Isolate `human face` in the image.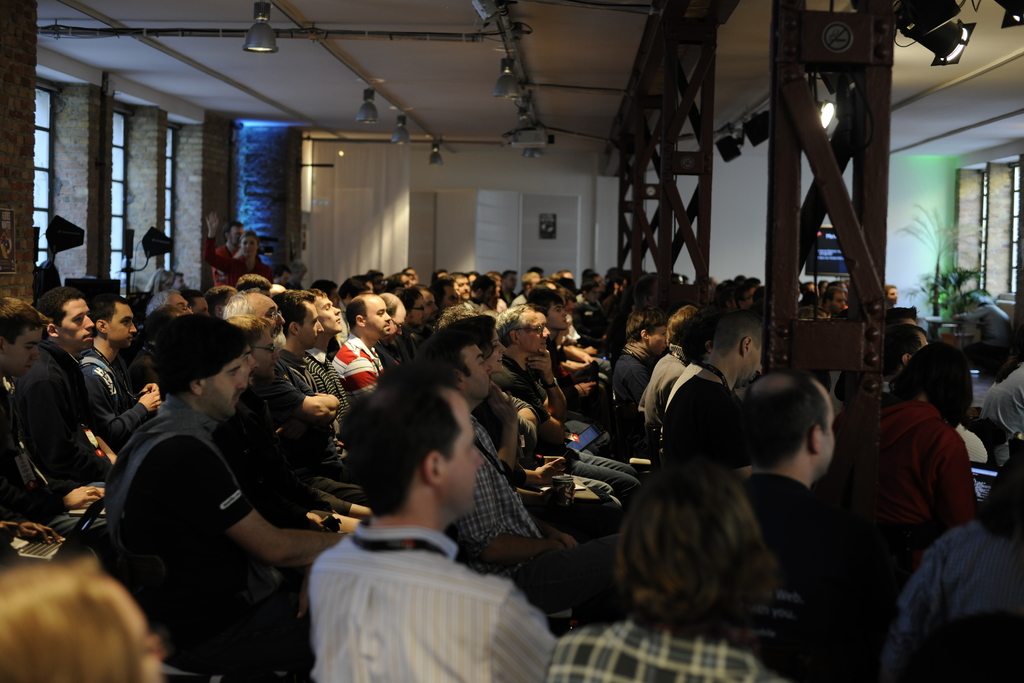
Isolated region: left=315, top=304, right=344, bottom=338.
